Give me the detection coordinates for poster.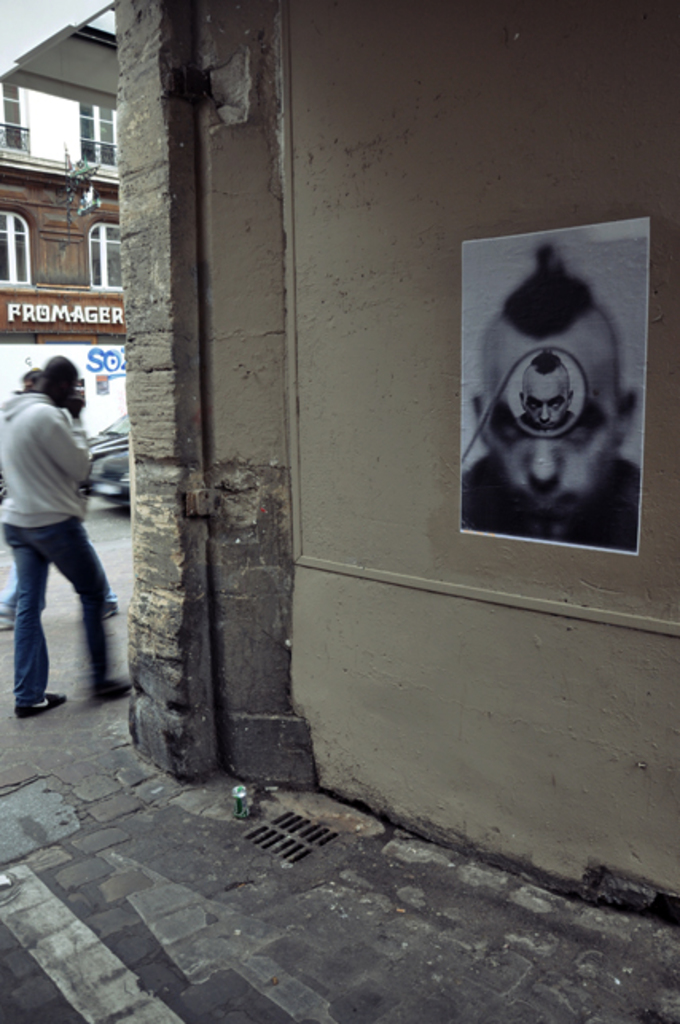
bbox(455, 213, 655, 554).
